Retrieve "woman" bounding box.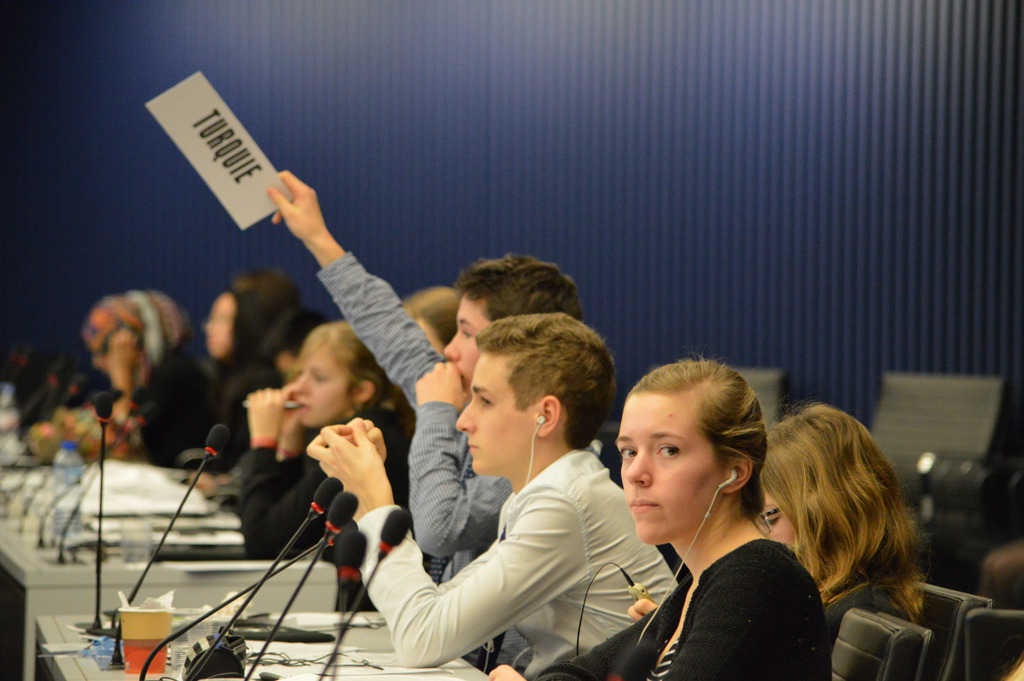
Bounding box: l=489, t=356, r=822, b=680.
